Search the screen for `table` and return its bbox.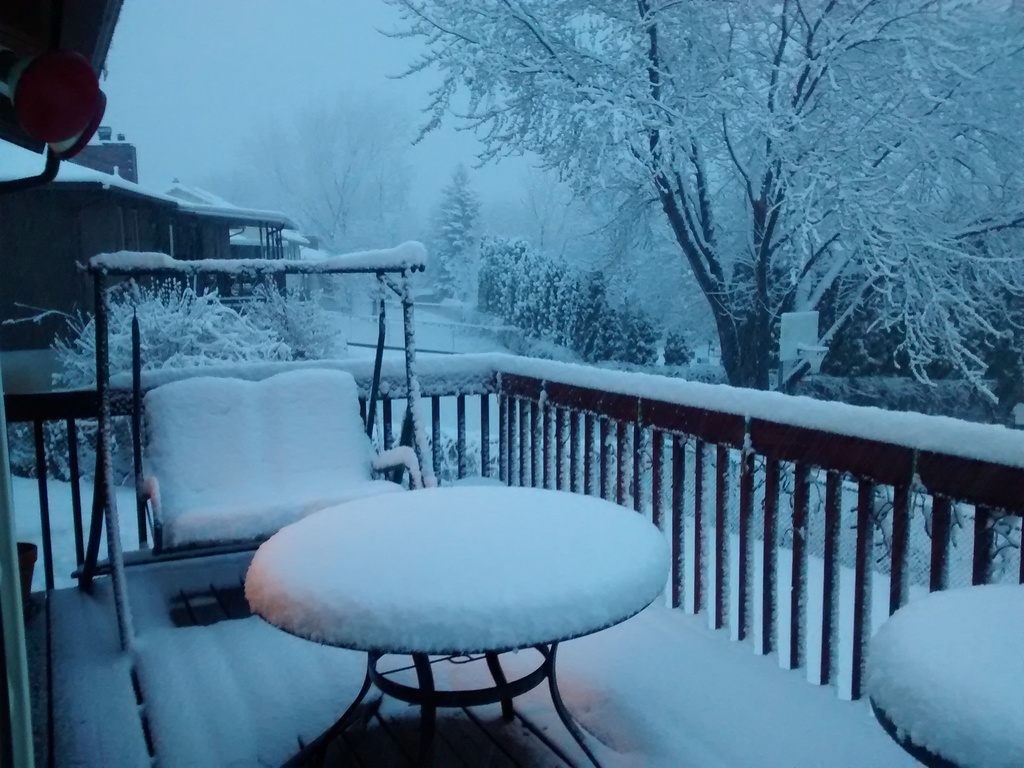
Found: detection(858, 579, 1023, 767).
